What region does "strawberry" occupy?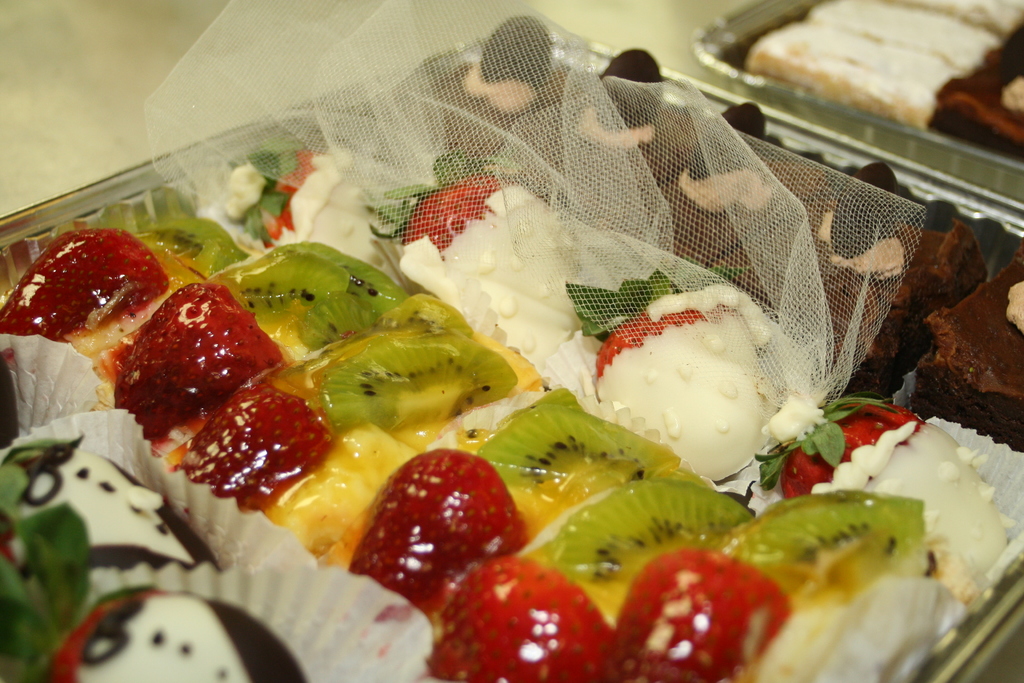
rect(566, 277, 769, 488).
